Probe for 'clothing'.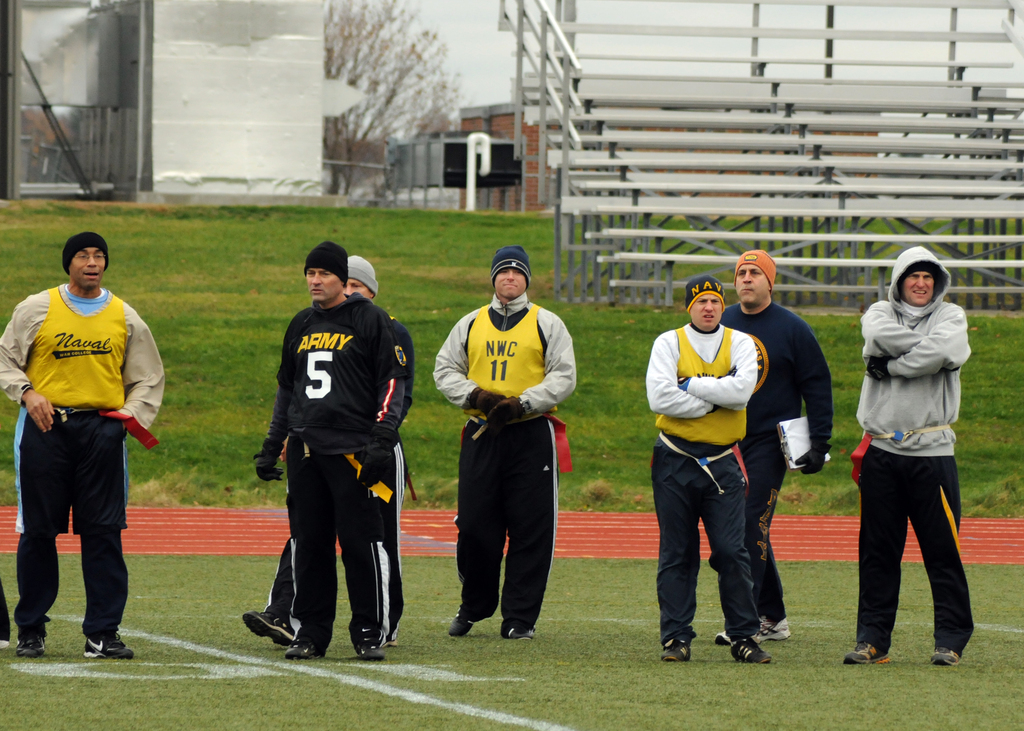
Probe result: x1=857 y1=252 x2=974 y2=649.
